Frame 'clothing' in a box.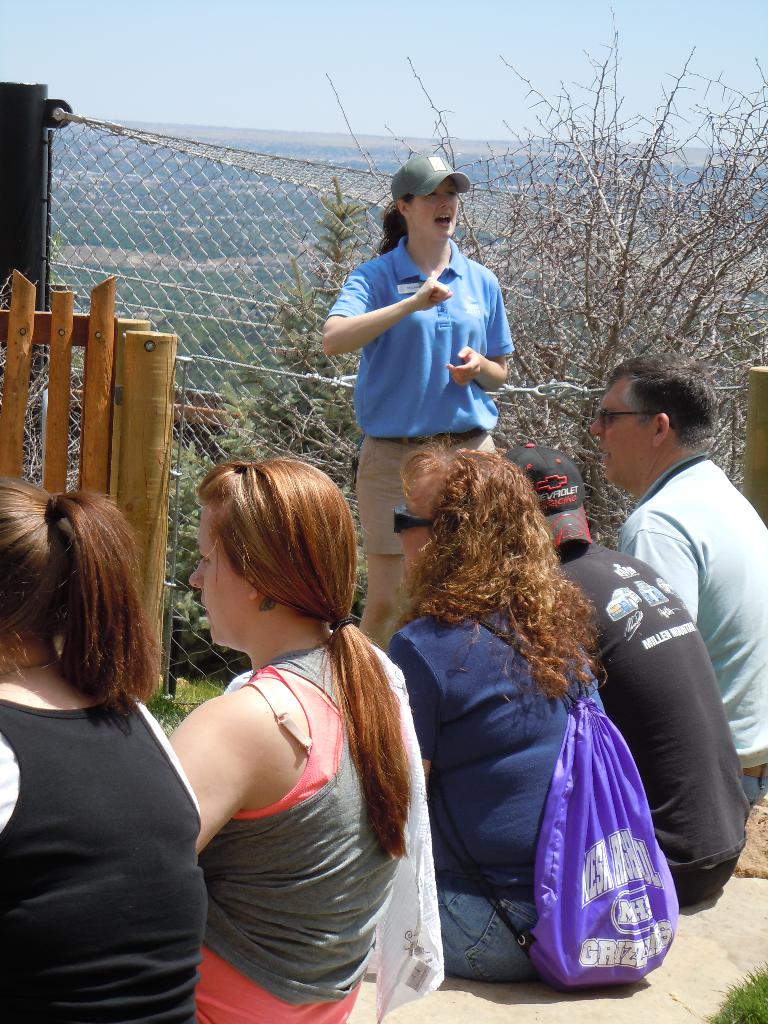
bbox=[540, 531, 762, 916].
